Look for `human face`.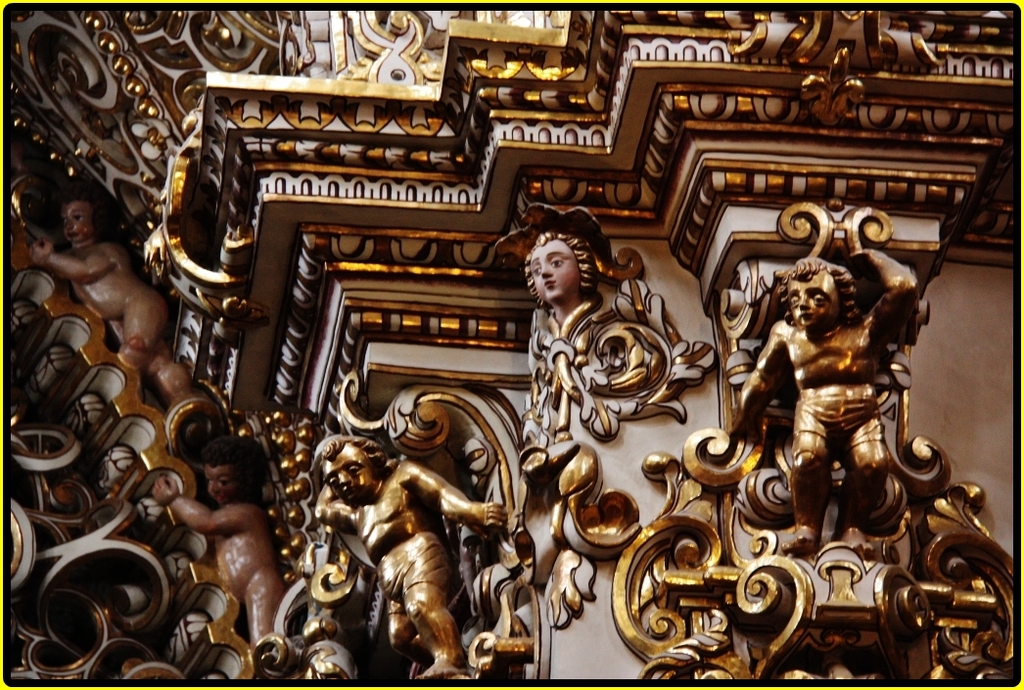
Found: [205,462,236,503].
